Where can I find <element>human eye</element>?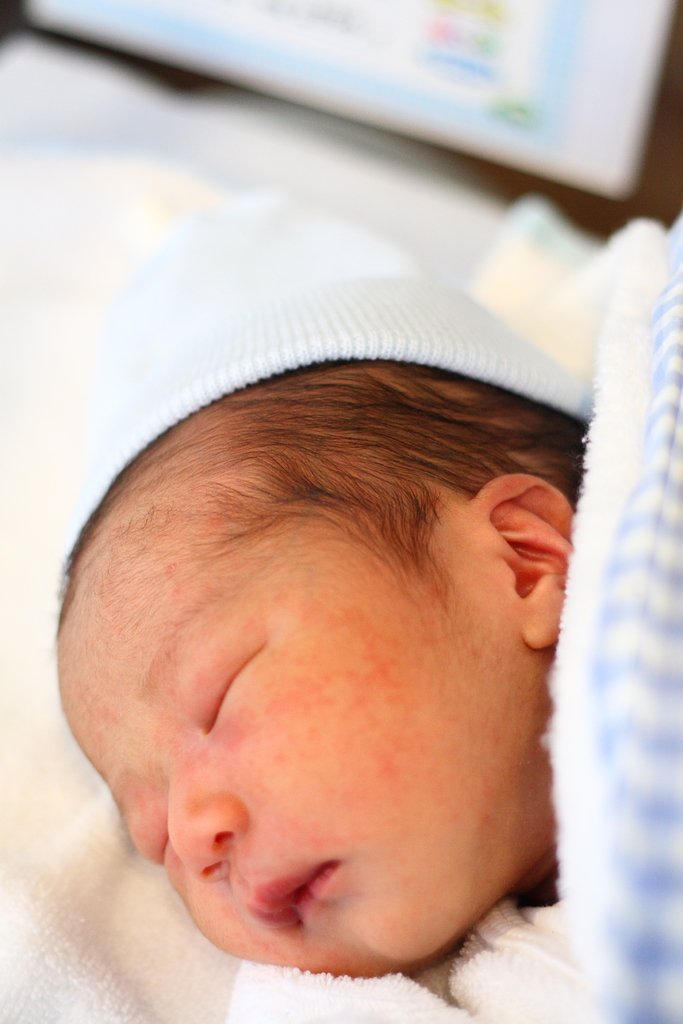
You can find it at (118,809,170,870).
